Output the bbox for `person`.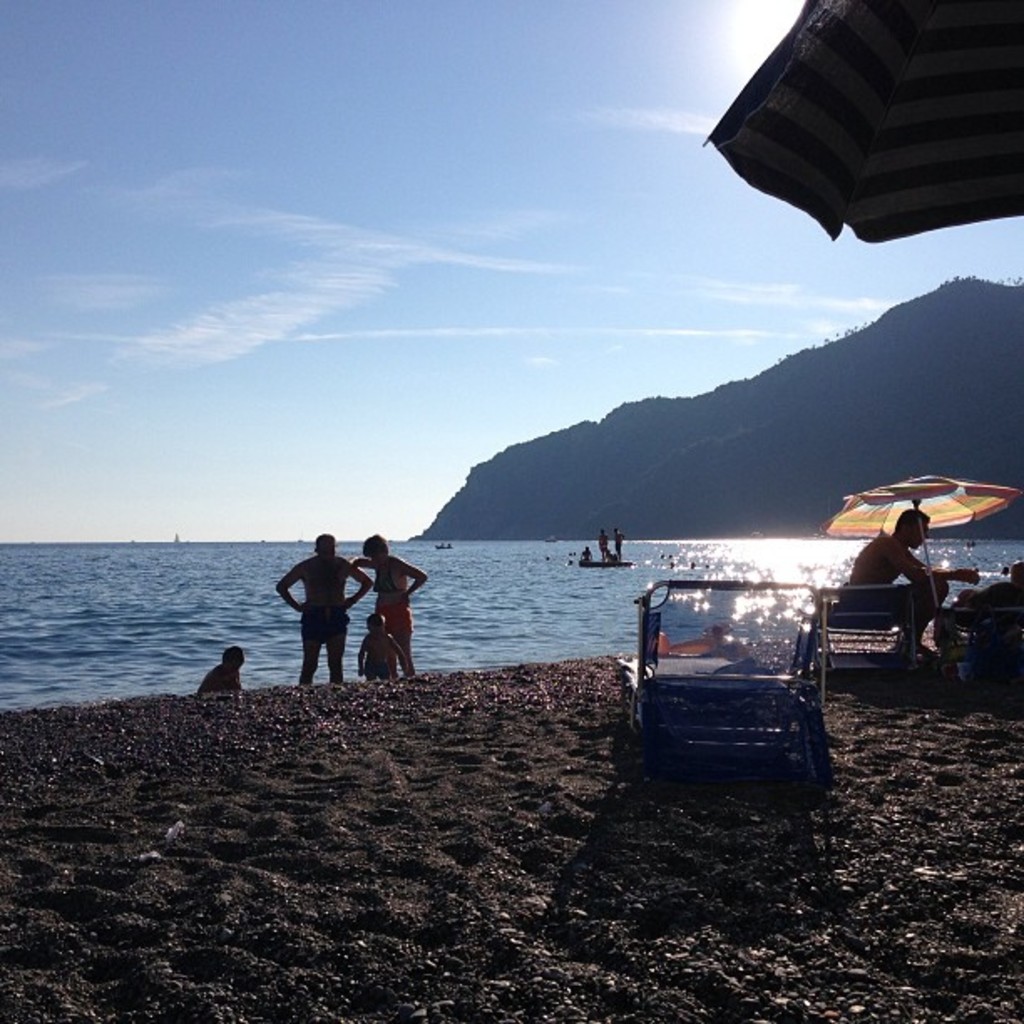
599:530:614:562.
